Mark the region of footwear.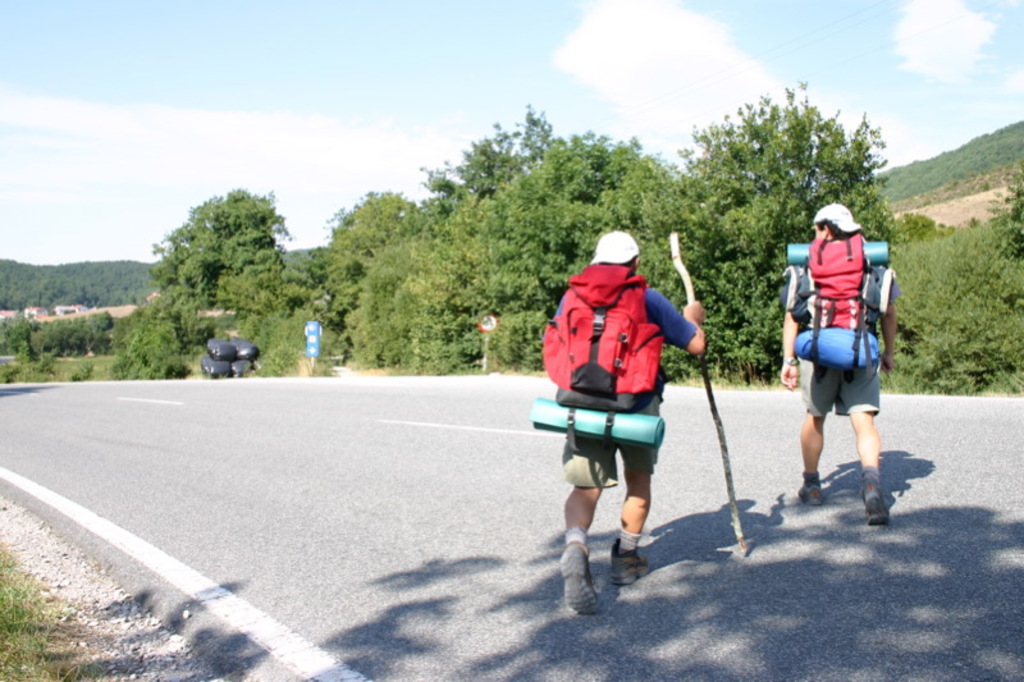
Region: x1=869, y1=491, x2=886, y2=526.
